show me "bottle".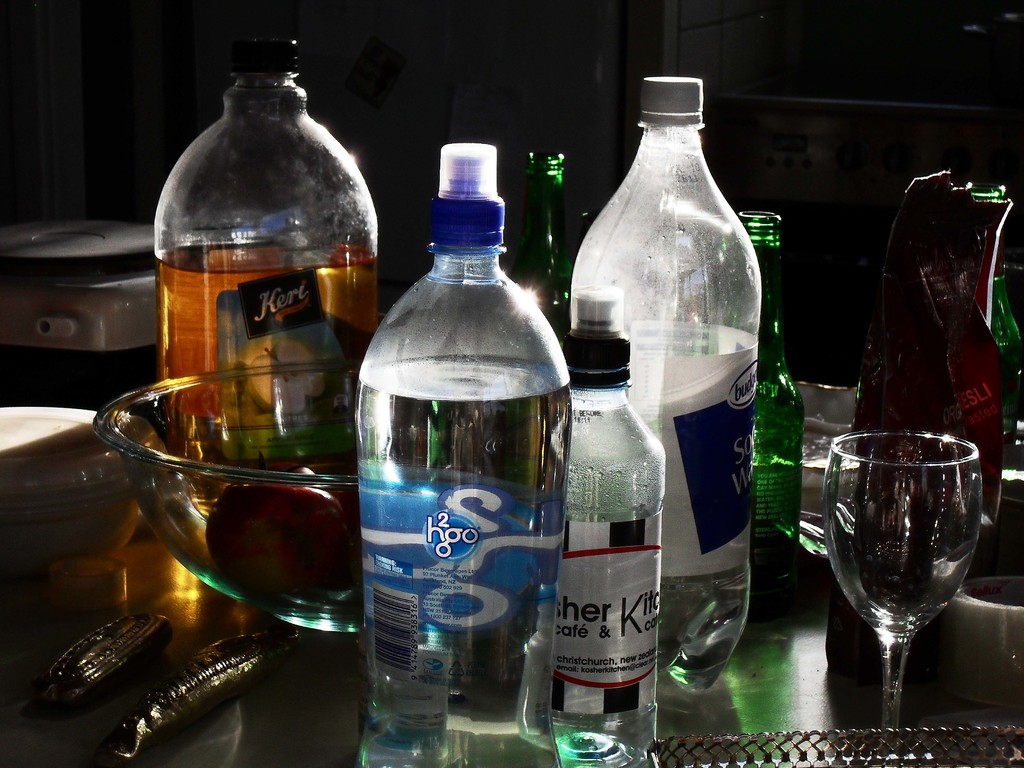
"bottle" is here: (530, 290, 677, 767).
